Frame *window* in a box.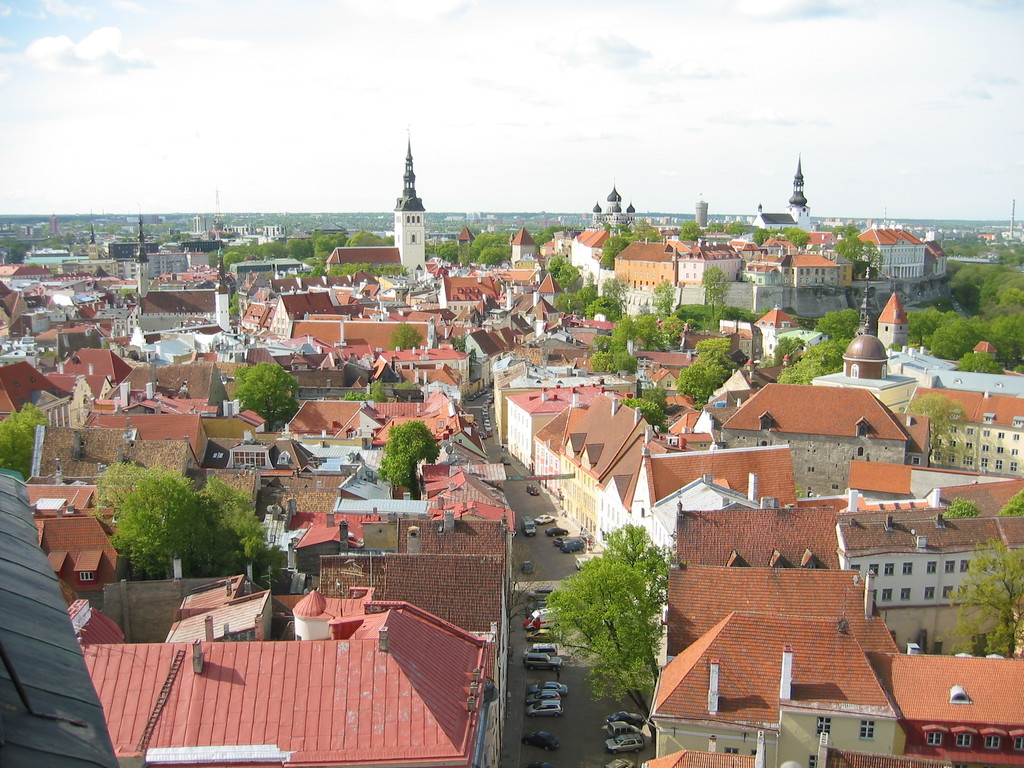
(x1=1009, y1=461, x2=1016, y2=472).
